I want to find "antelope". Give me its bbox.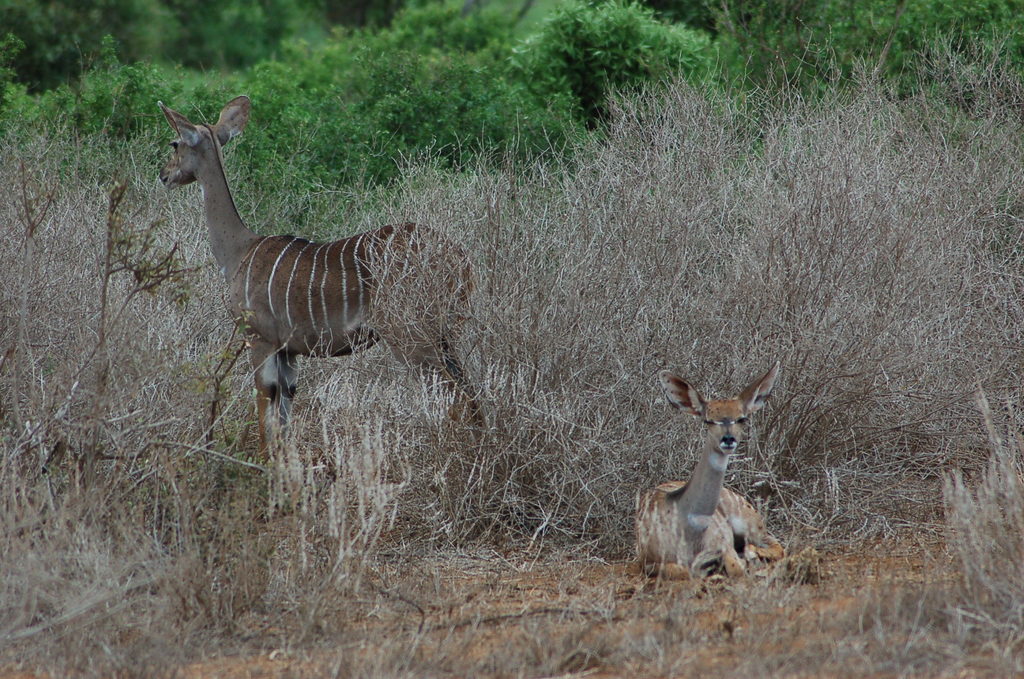
left=633, top=359, right=780, bottom=584.
